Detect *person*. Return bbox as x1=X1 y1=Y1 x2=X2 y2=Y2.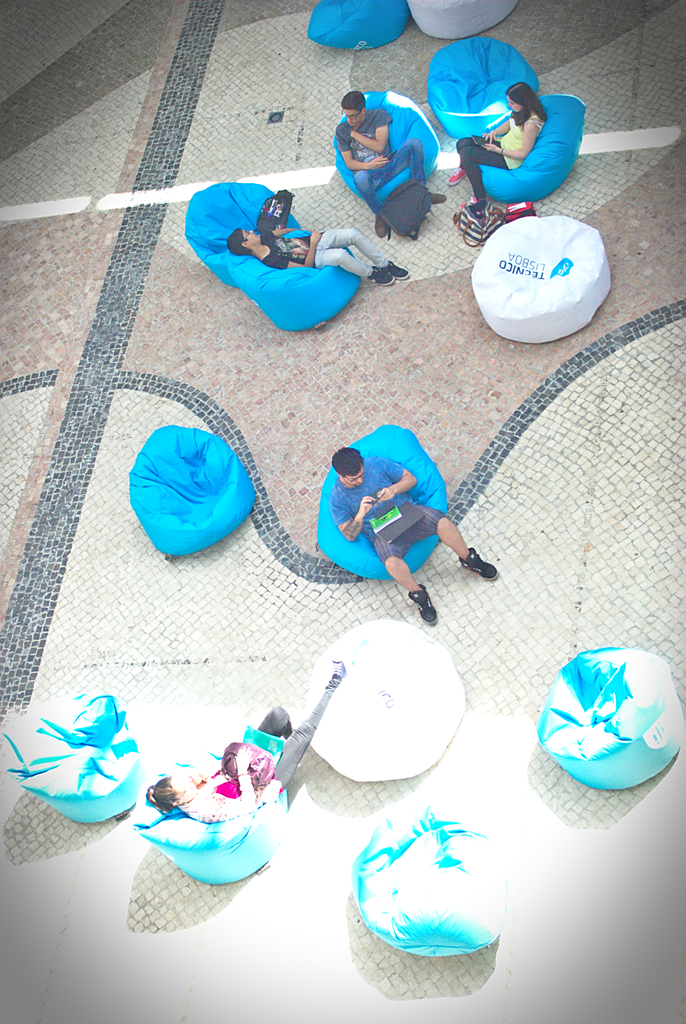
x1=143 y1=659 x2=348 y2=825.
